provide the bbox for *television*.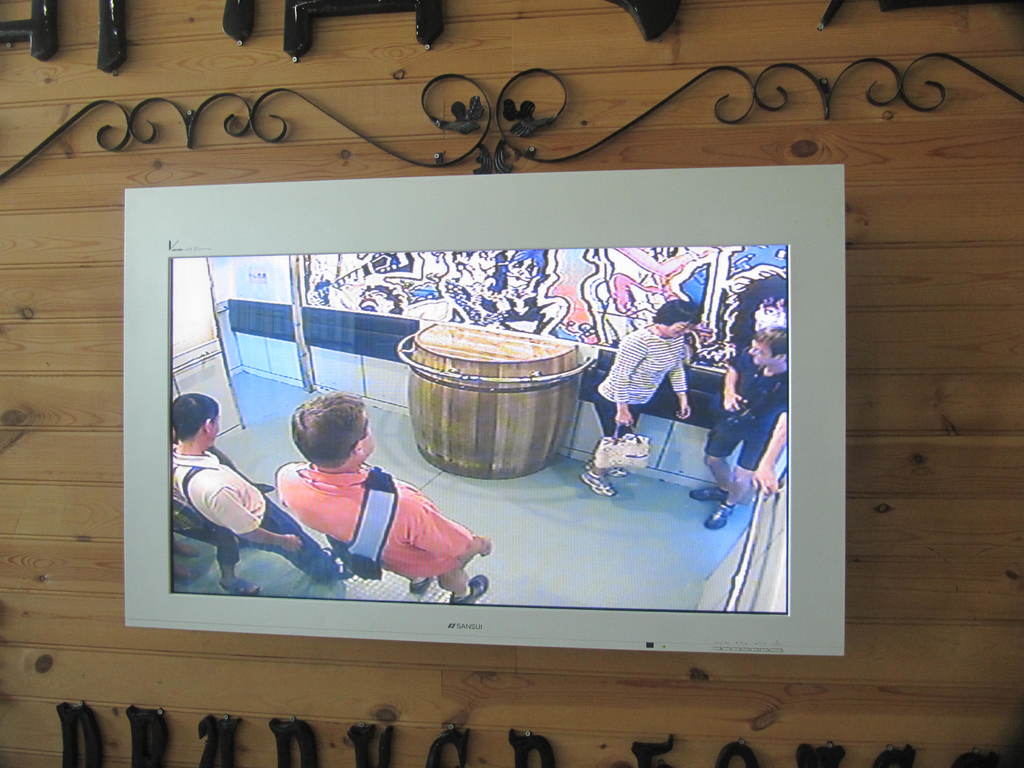
x1=121 y1=164 x2=842 y2=654.
